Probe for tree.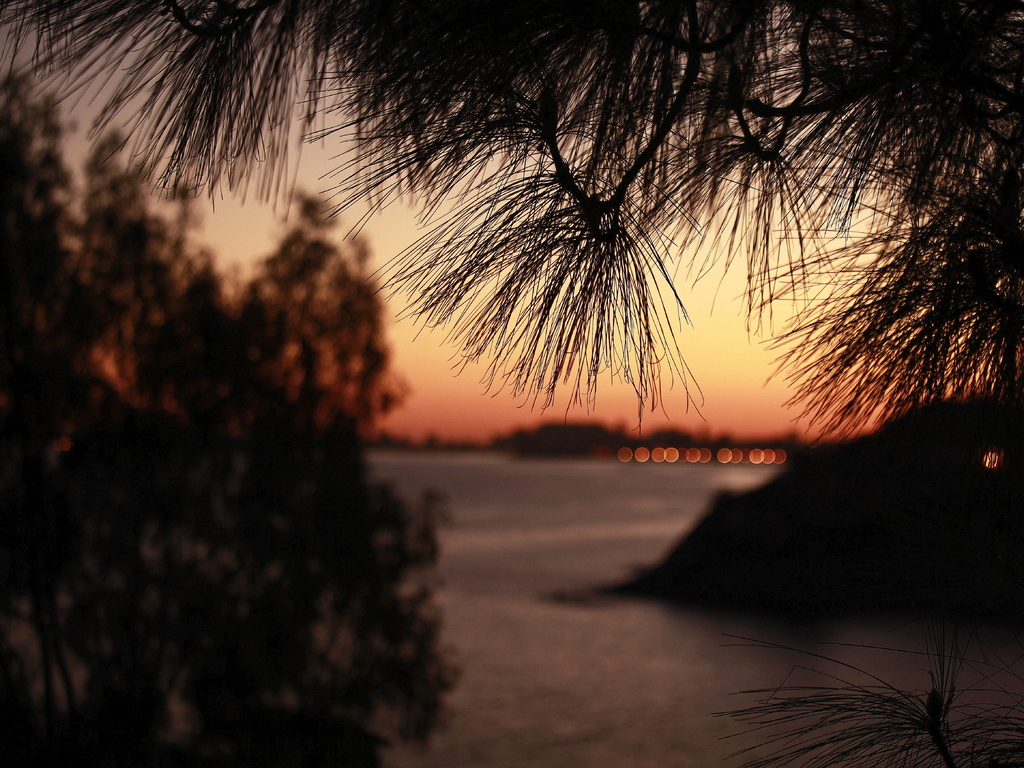
Probe result: x1=708 y1=592 x2=1023 y2=767.
